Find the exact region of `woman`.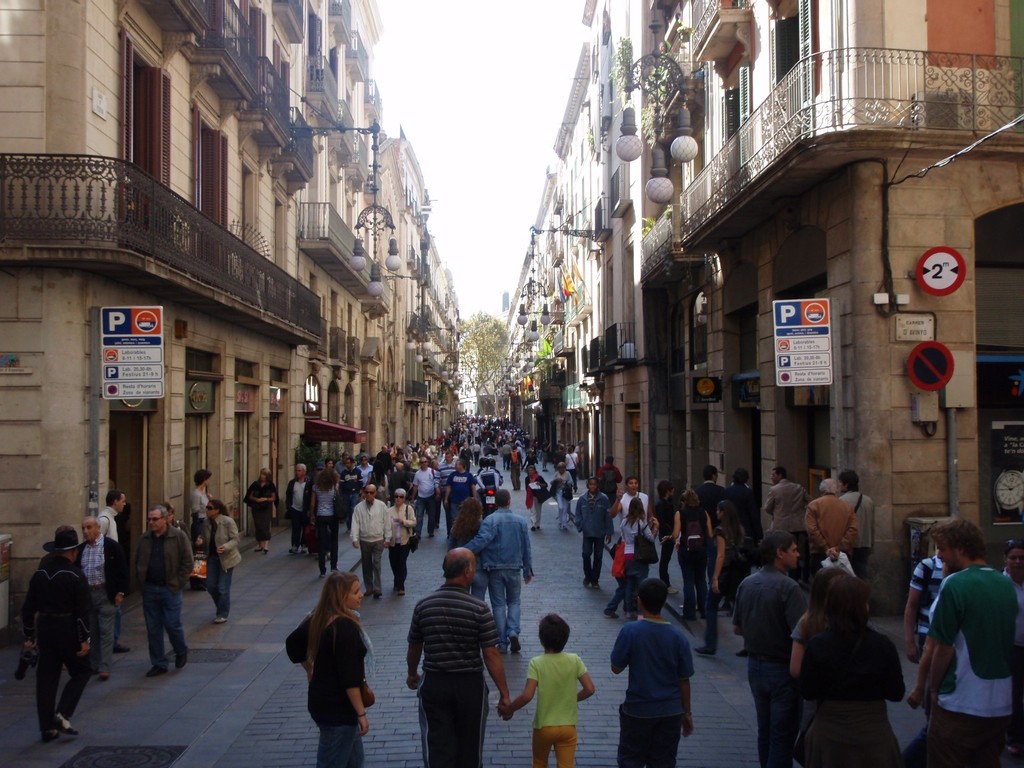
Exact region: (207,499,241,629).
